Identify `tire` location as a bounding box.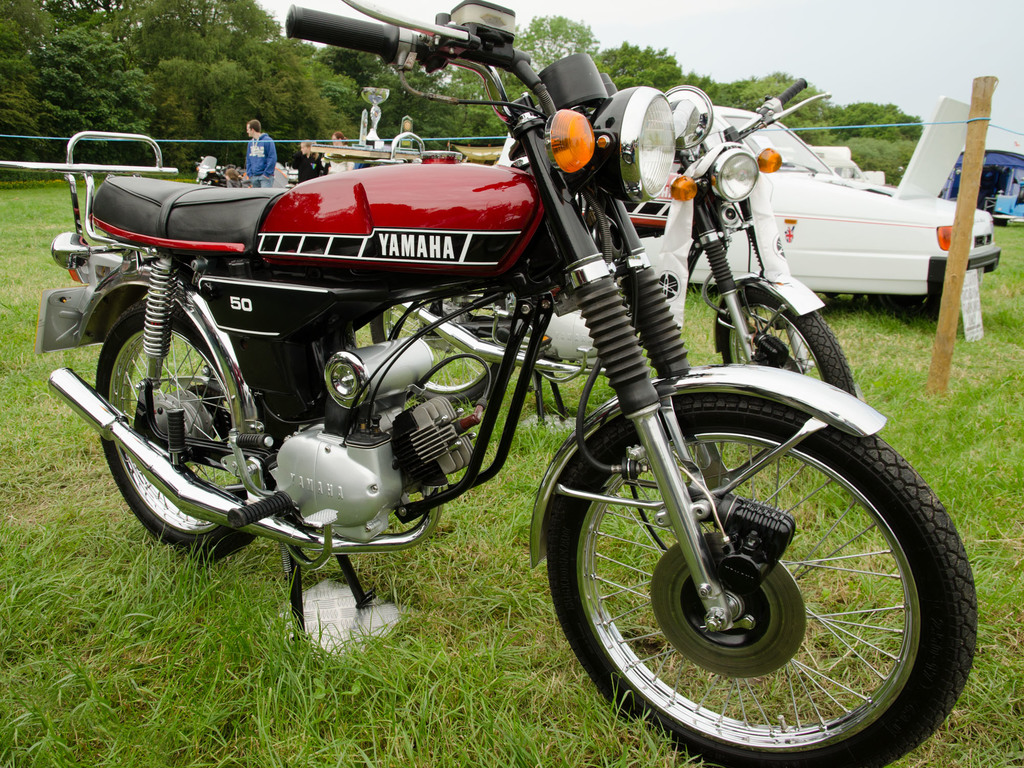
l=726, t=287, r=857, b=398.
